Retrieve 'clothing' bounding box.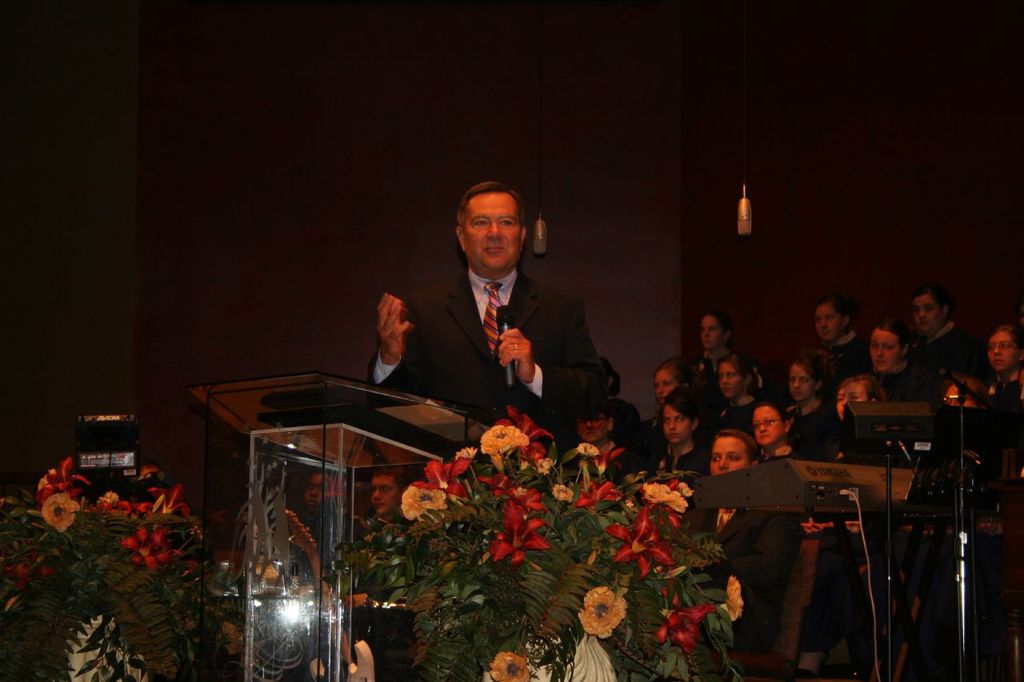
Bounding box: 870 355 935 405.
